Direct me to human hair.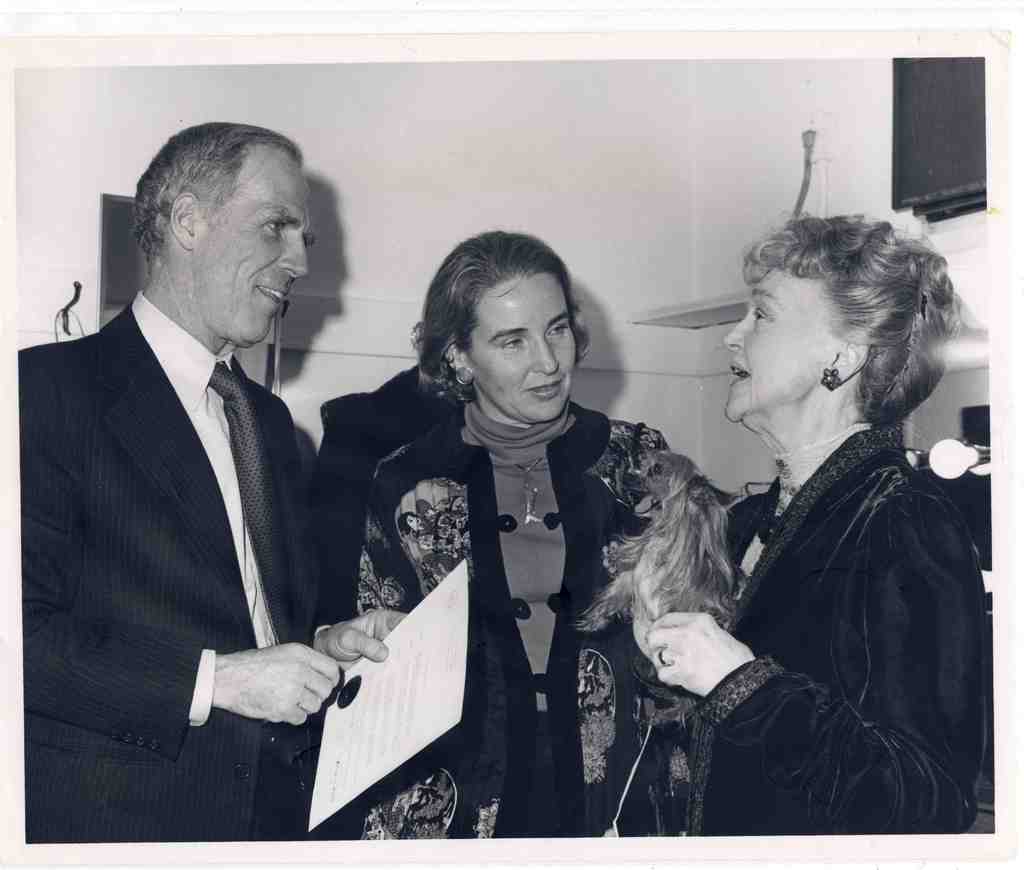
Direction: 720:201:970:440.
